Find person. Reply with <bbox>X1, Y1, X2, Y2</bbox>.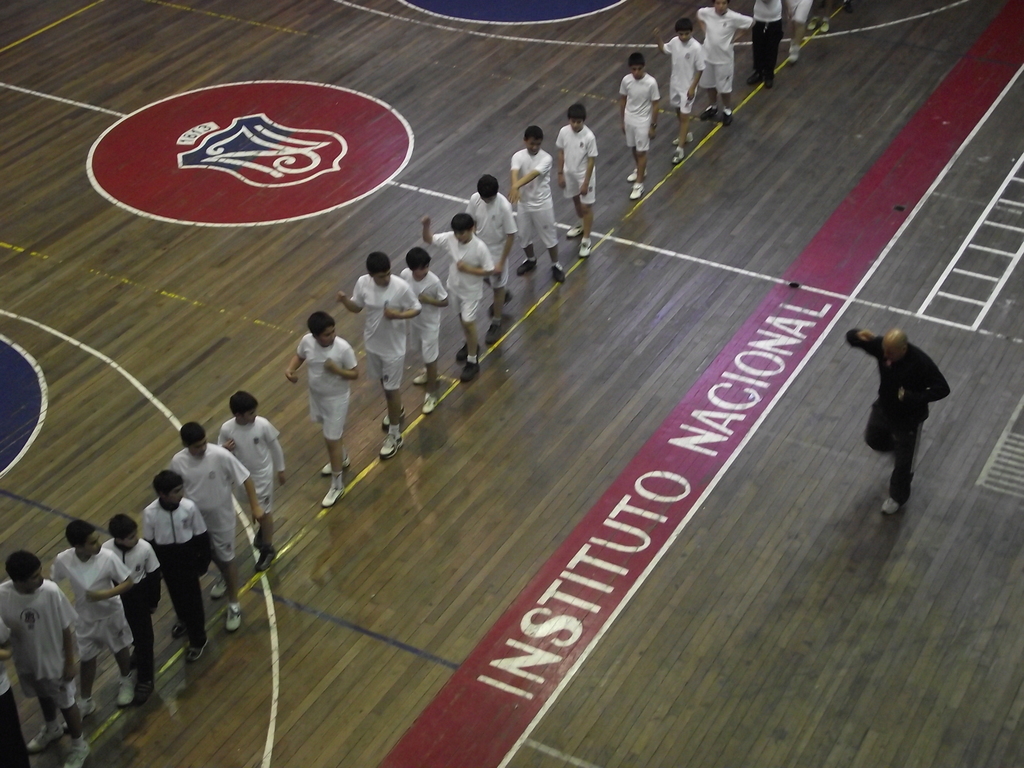
<bbox>138, 468, 212, 639</bbox>.
